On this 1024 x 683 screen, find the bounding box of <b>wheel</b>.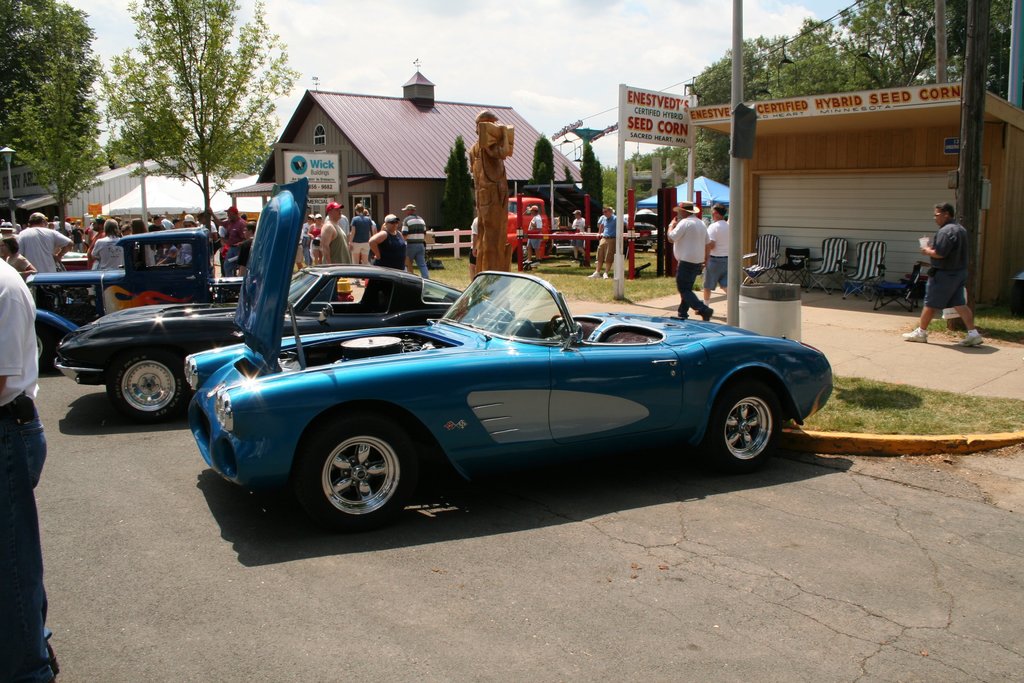
Bounding box: {"left": 34, "top": 327, "right": 57, "bottom": 372}.
